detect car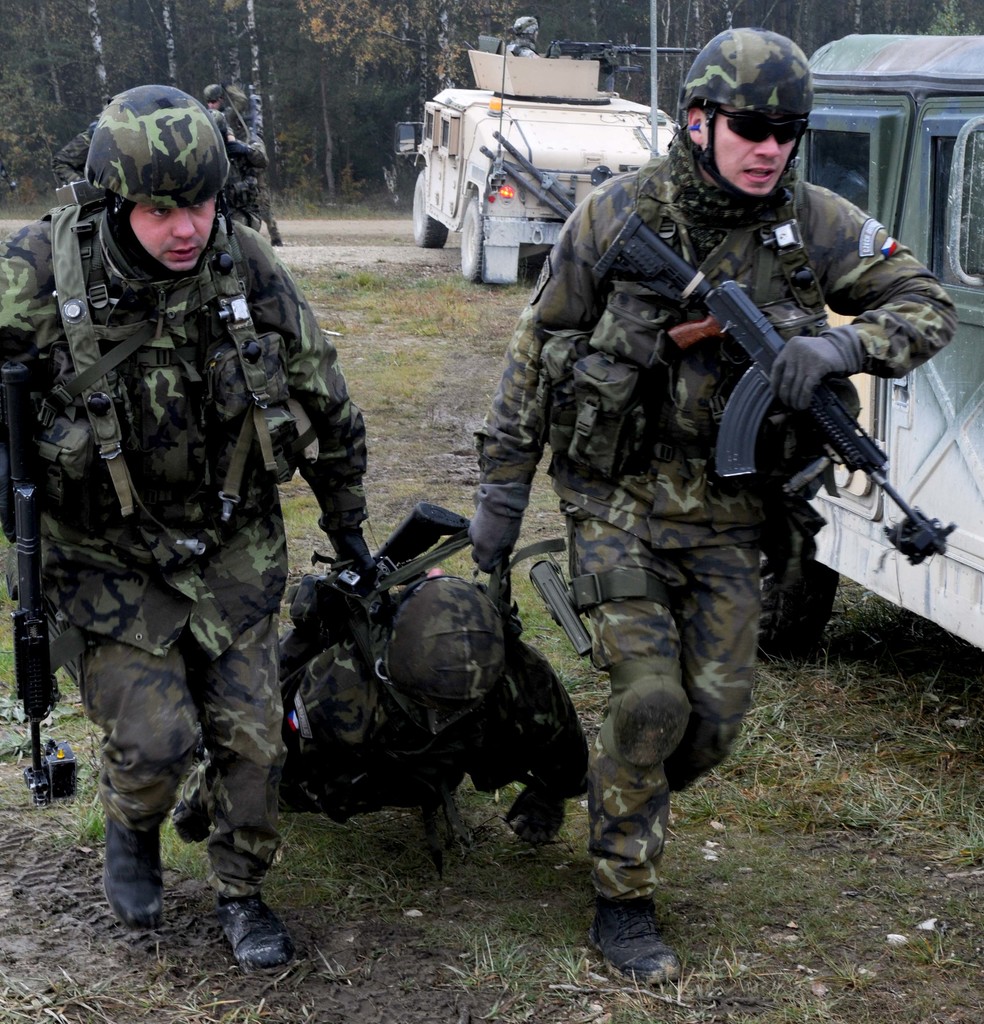
x1=759, y1=35, x2=983, y2=662
